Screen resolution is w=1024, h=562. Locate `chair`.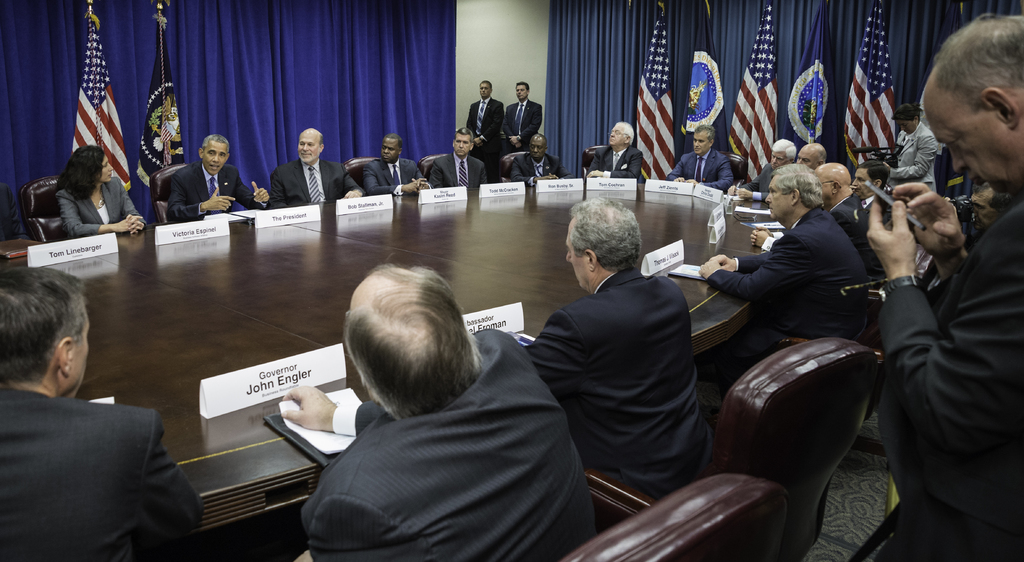
(340, 156, 383, 178).
